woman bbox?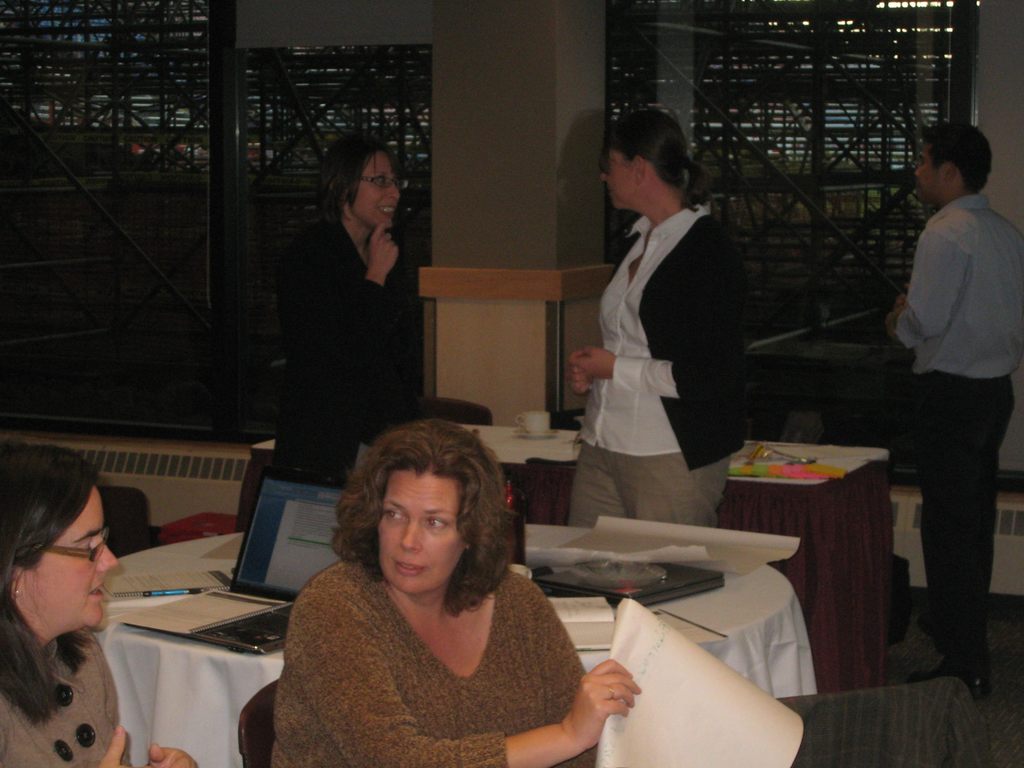
bbox=[0, 438, 196, 767]
